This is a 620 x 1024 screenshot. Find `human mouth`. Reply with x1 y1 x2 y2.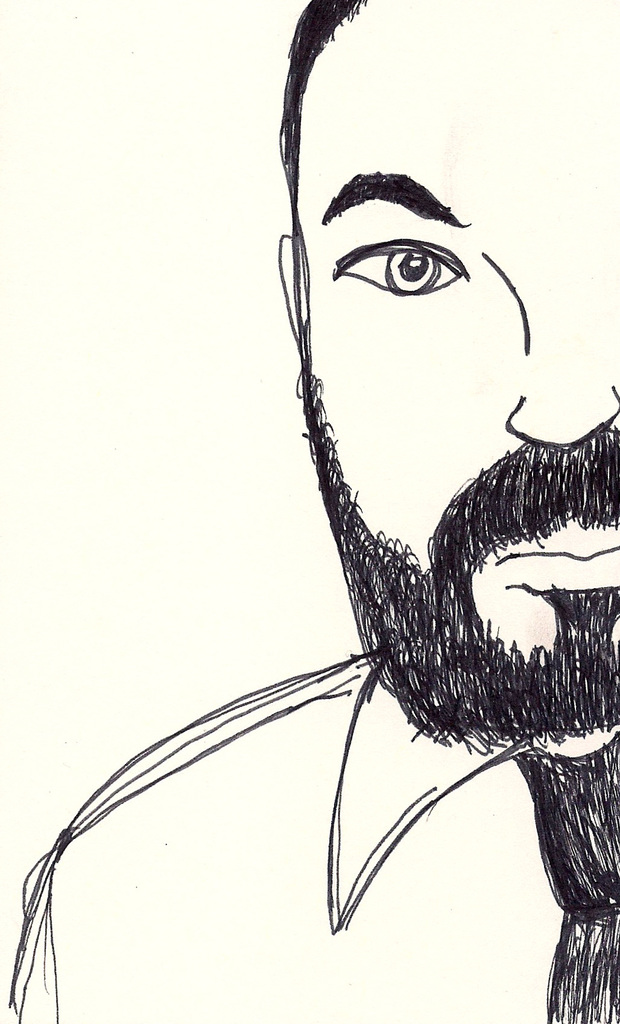
496 516 619 589.
